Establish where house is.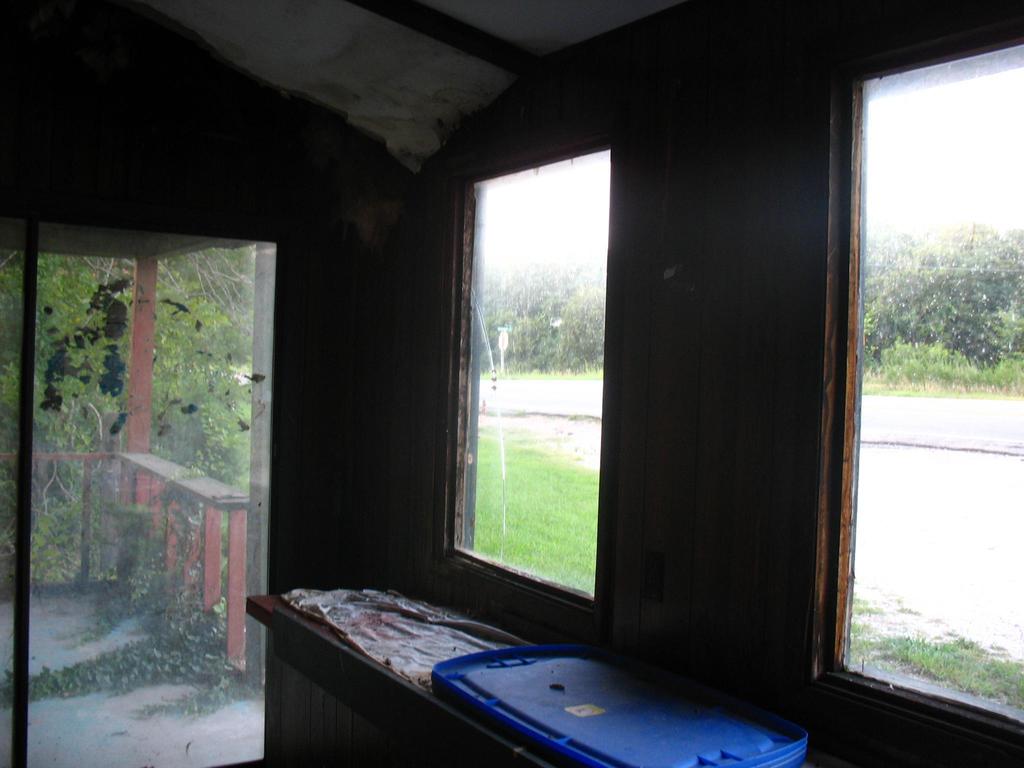
Established at left=0, top=4, right=1022, bottom=764.
